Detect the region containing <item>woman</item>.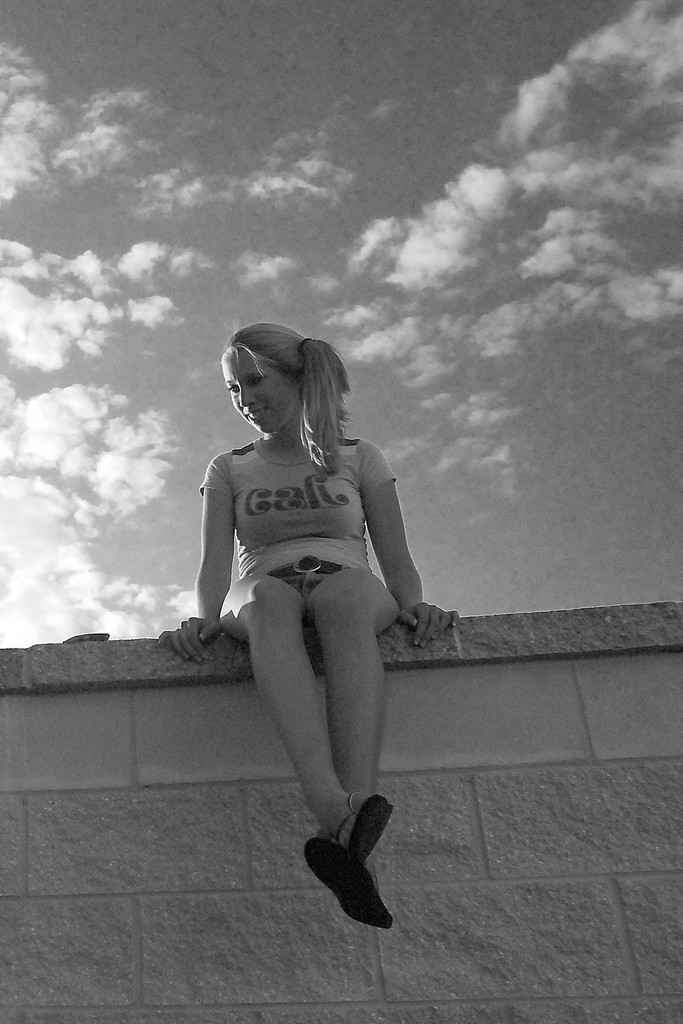
rect(177, 316, 447, 886).
